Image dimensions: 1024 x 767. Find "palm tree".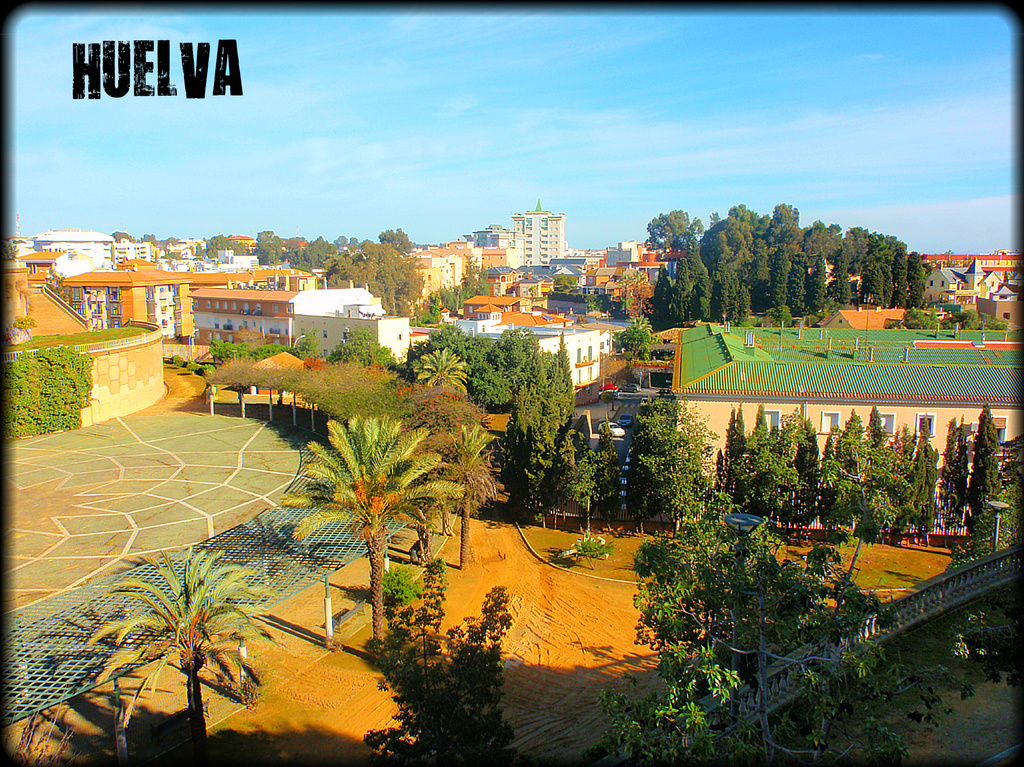
BBox(406, 345, 468, 399).
